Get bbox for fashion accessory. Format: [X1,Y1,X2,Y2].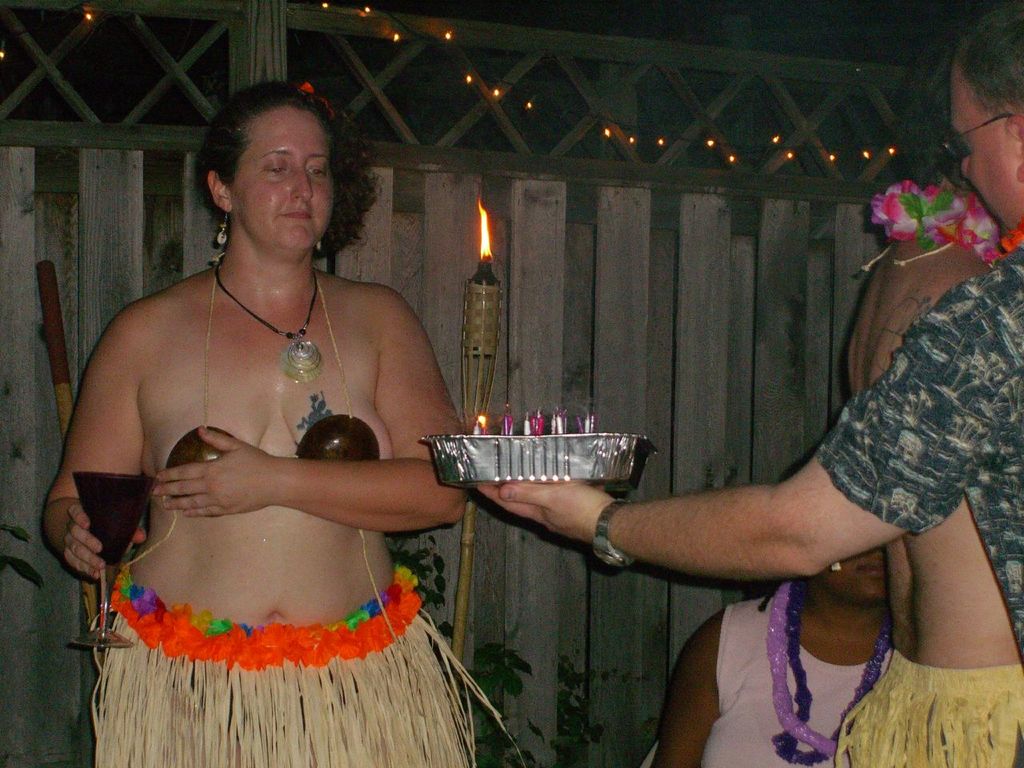
[202,260,321,388].
